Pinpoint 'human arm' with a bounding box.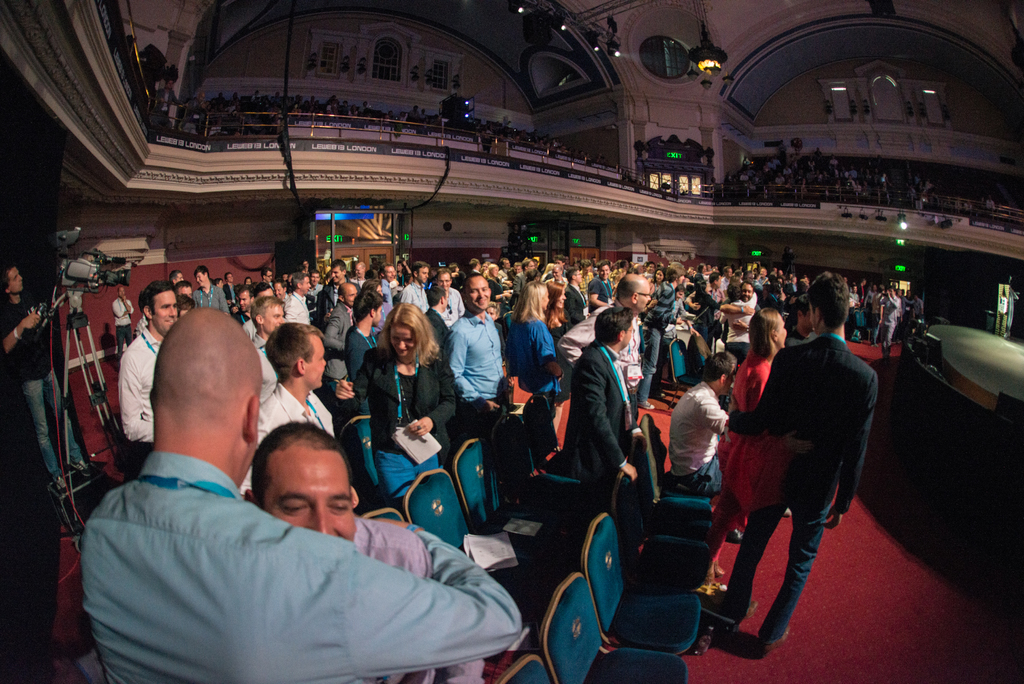
(556,313,595,368).
